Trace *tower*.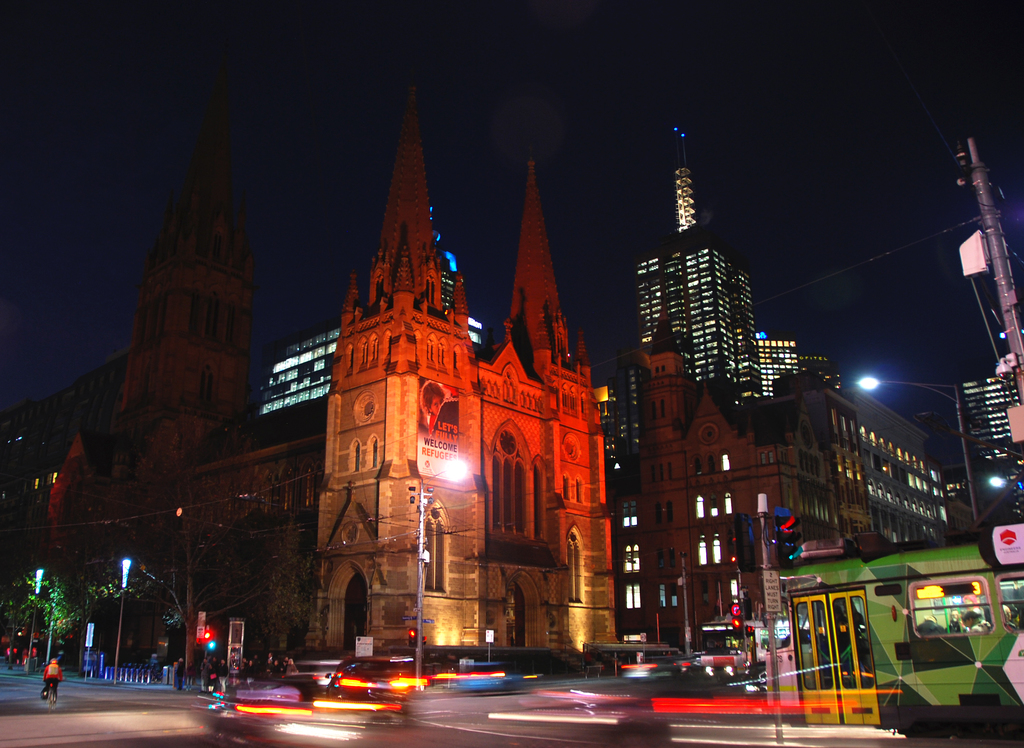
Traced to 505,154,566,384.
